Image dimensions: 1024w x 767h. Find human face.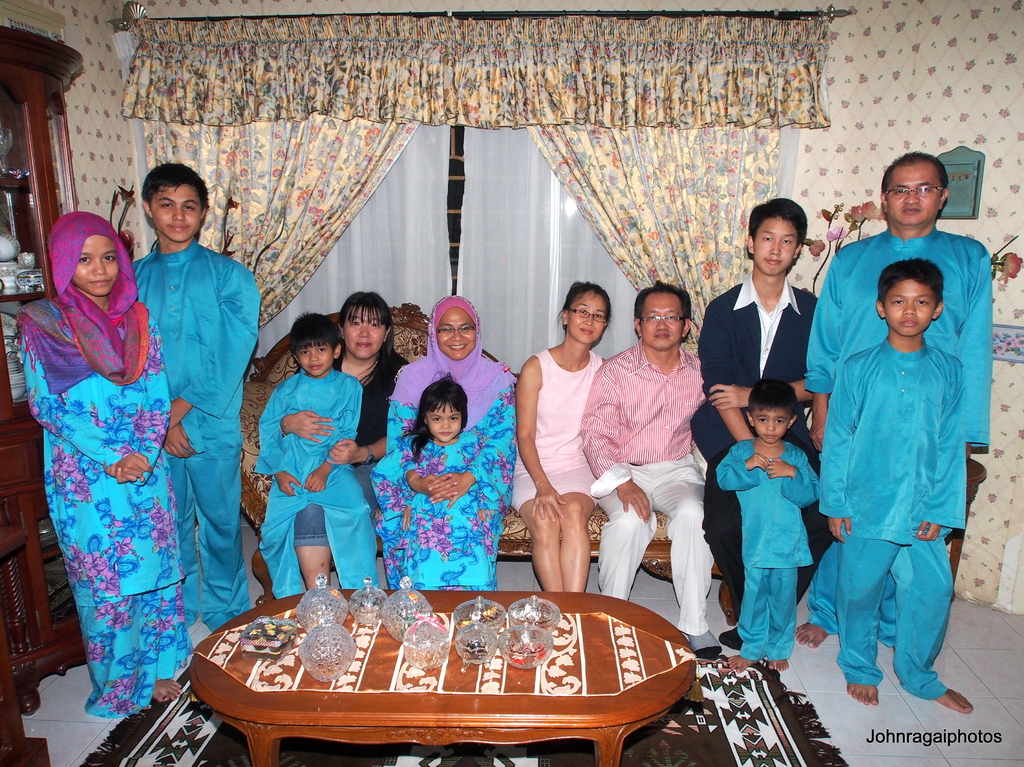
[68,239,116,297].
